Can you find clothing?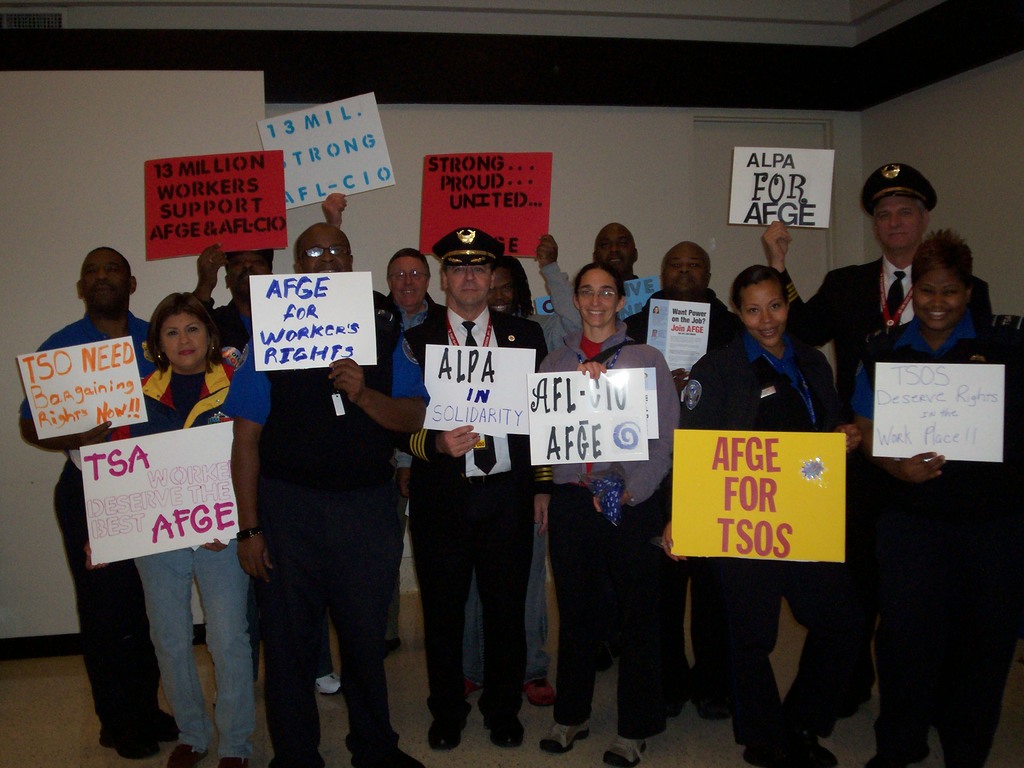
Yes, bounding box: left=394, top=303, right=442, bottom=346.
